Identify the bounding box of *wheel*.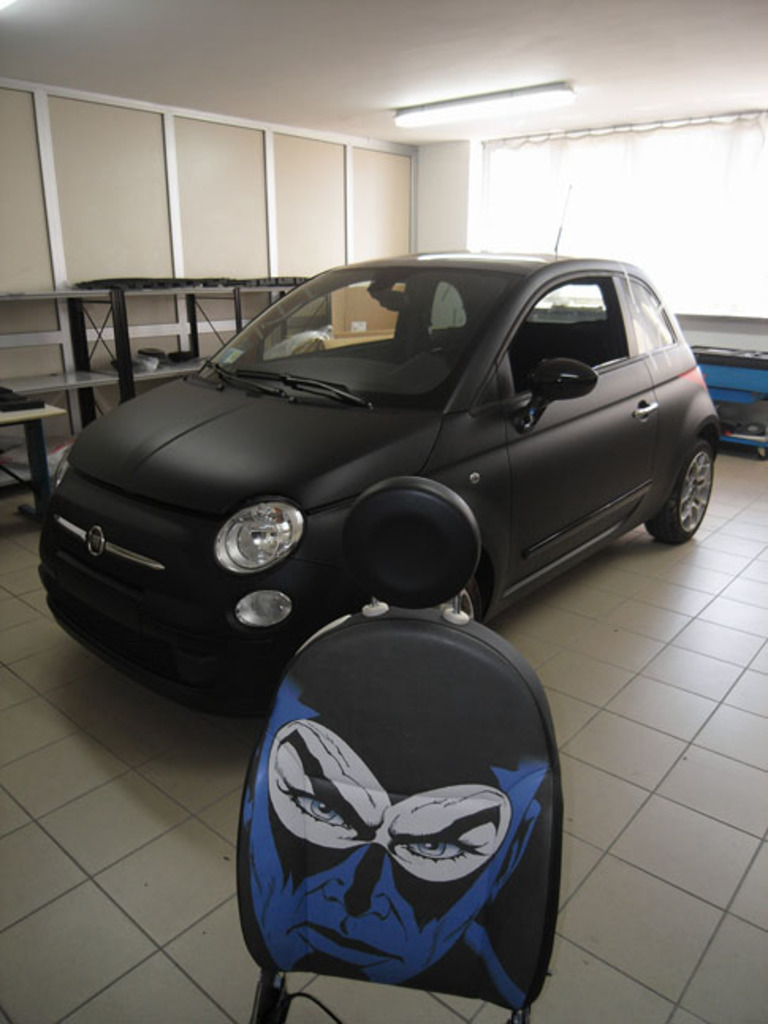
(x1=431, y1=347, x2=462, y2=361).
